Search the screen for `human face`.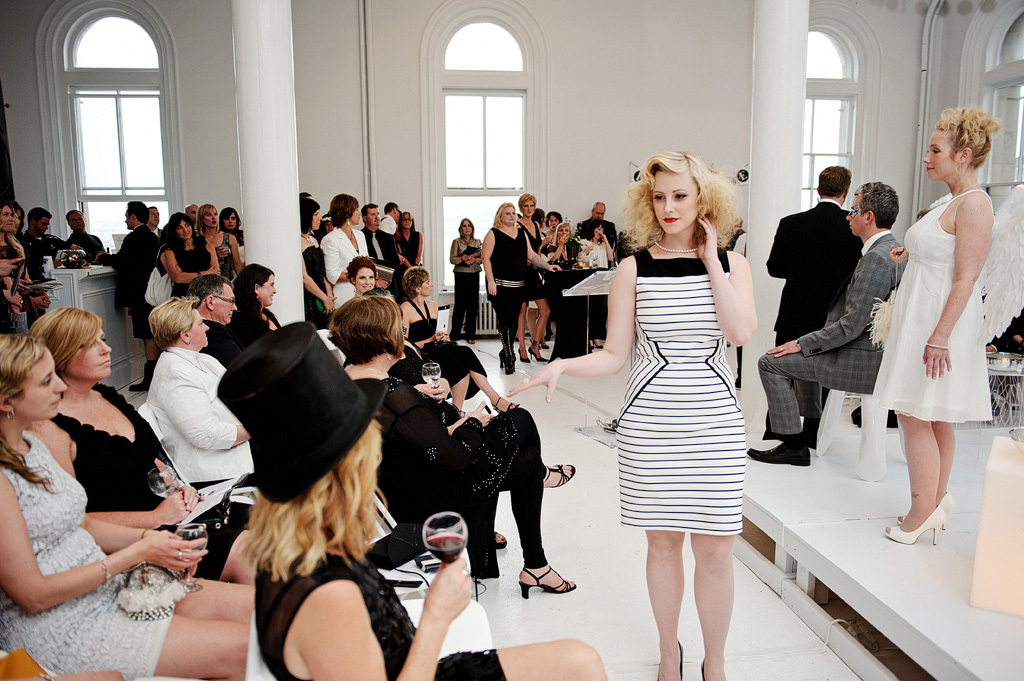
Found at box(522, 202, 534, 214).
